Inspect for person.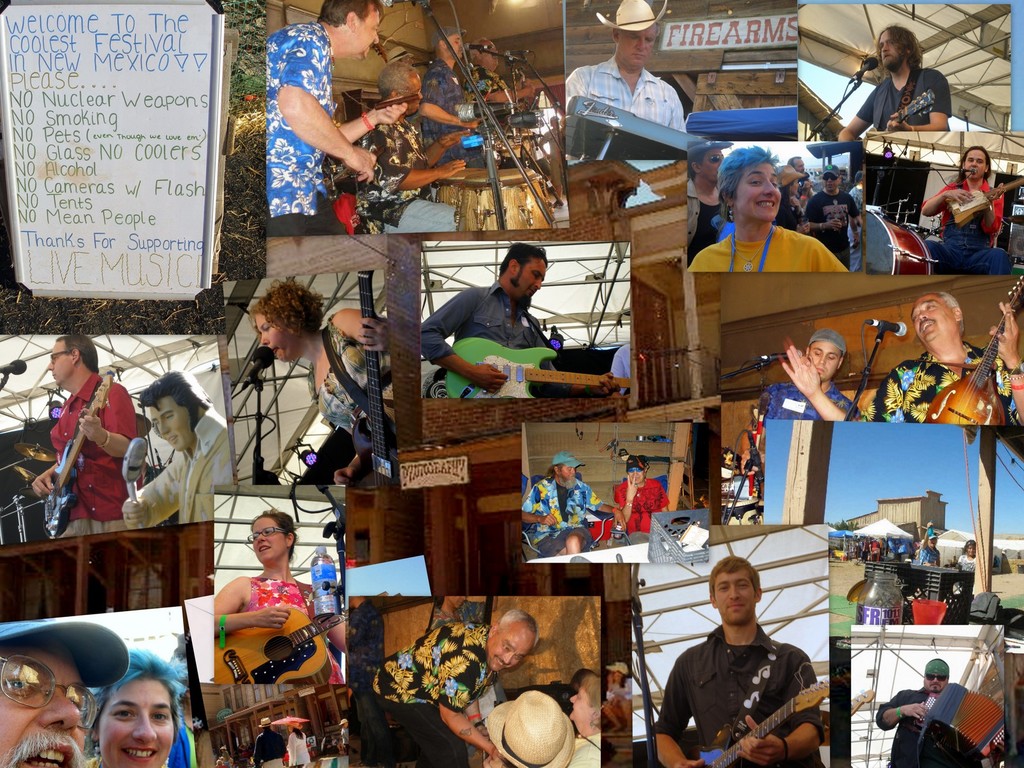
Inspection: (x1=684, y1=138, x2=738, y2=271).
